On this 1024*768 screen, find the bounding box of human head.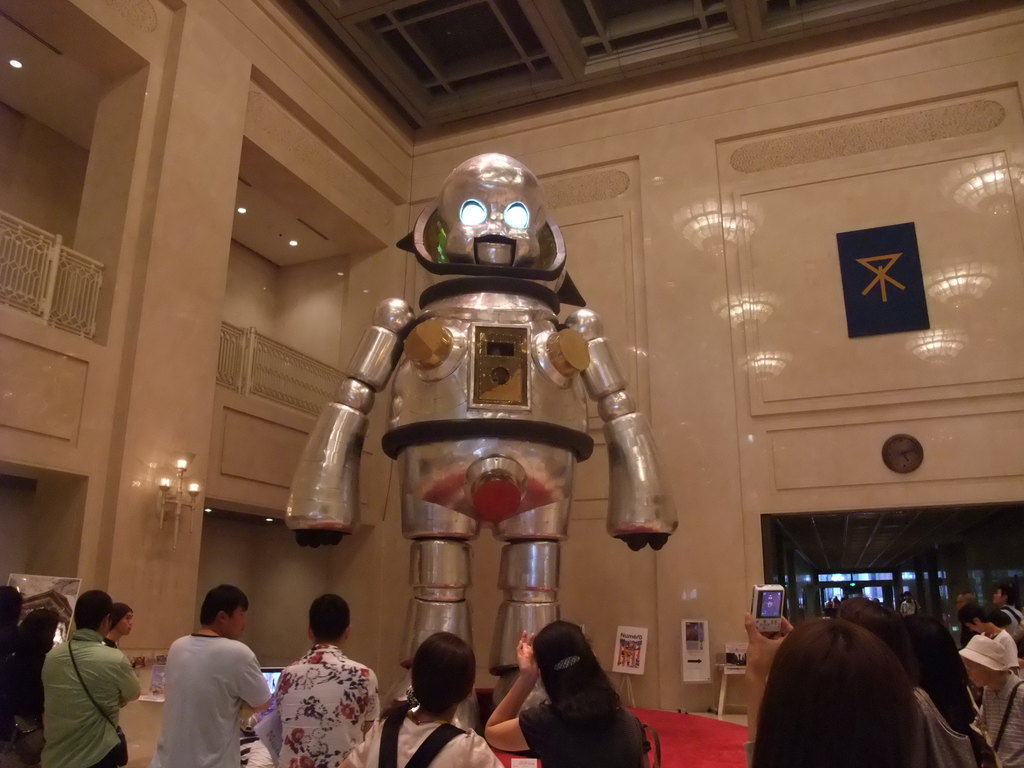
Bounding box: select_region(962, 608, 988, 633).
